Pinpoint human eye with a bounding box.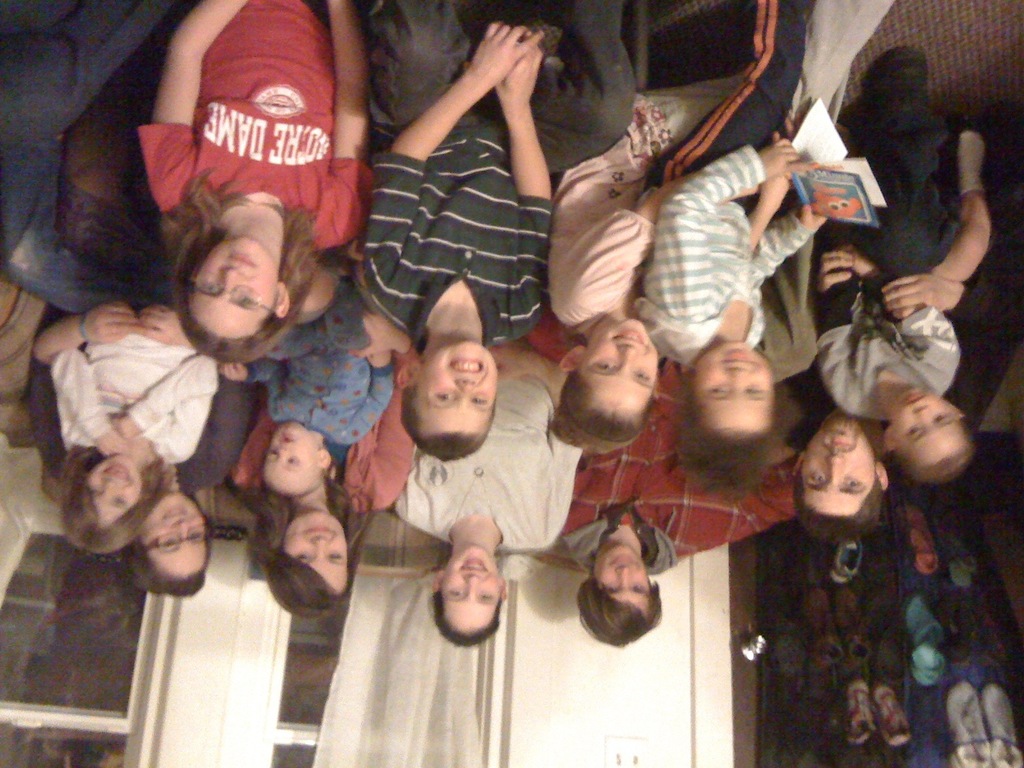
BBox(632, 368, 653, 384).
